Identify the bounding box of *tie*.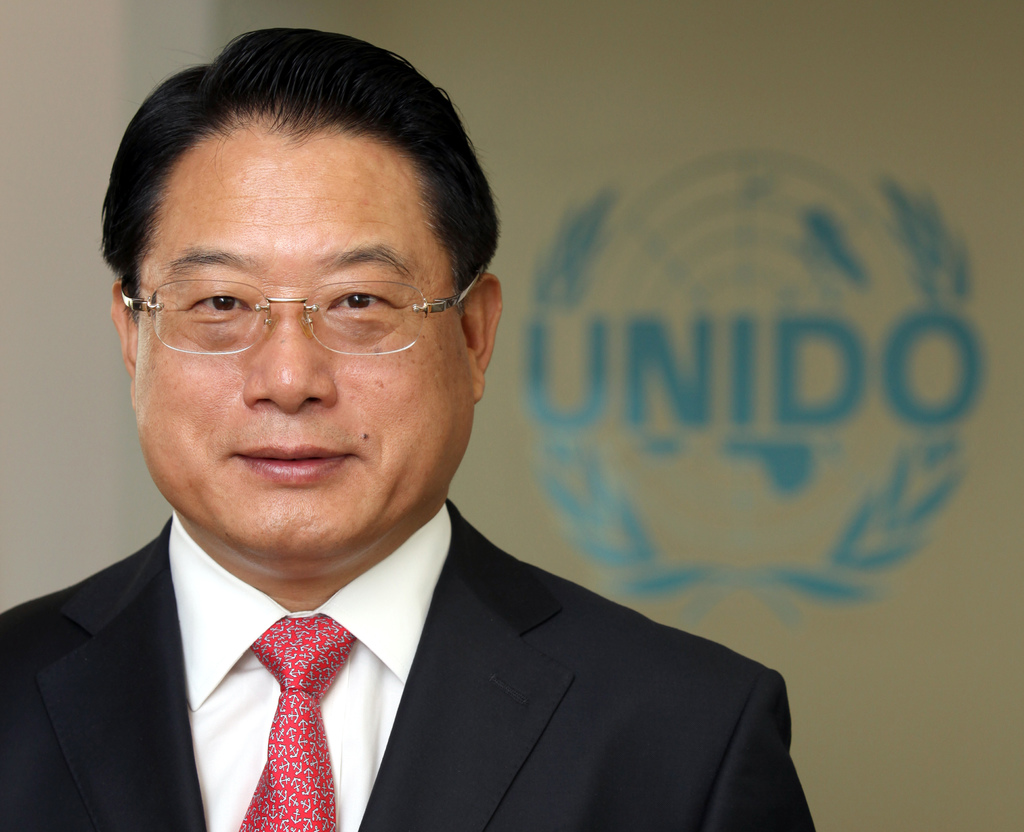
l=229, t=616, r=345, b=831.
